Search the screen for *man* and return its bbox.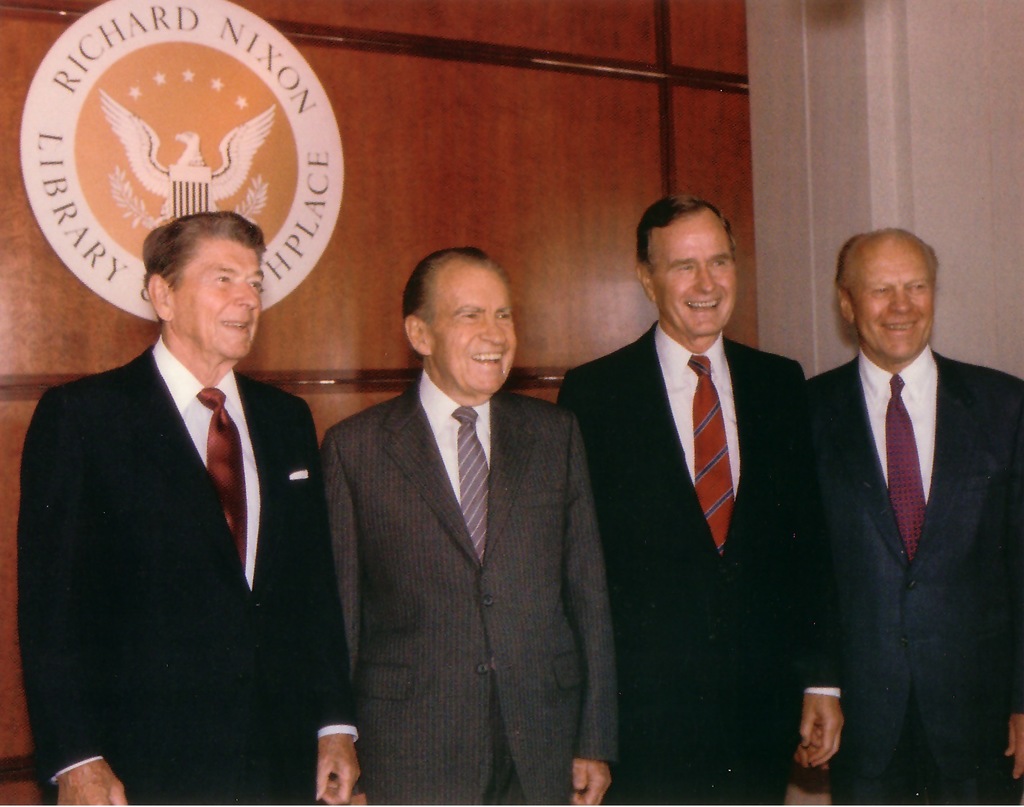
Found: box(316, 245, 620, 806).
